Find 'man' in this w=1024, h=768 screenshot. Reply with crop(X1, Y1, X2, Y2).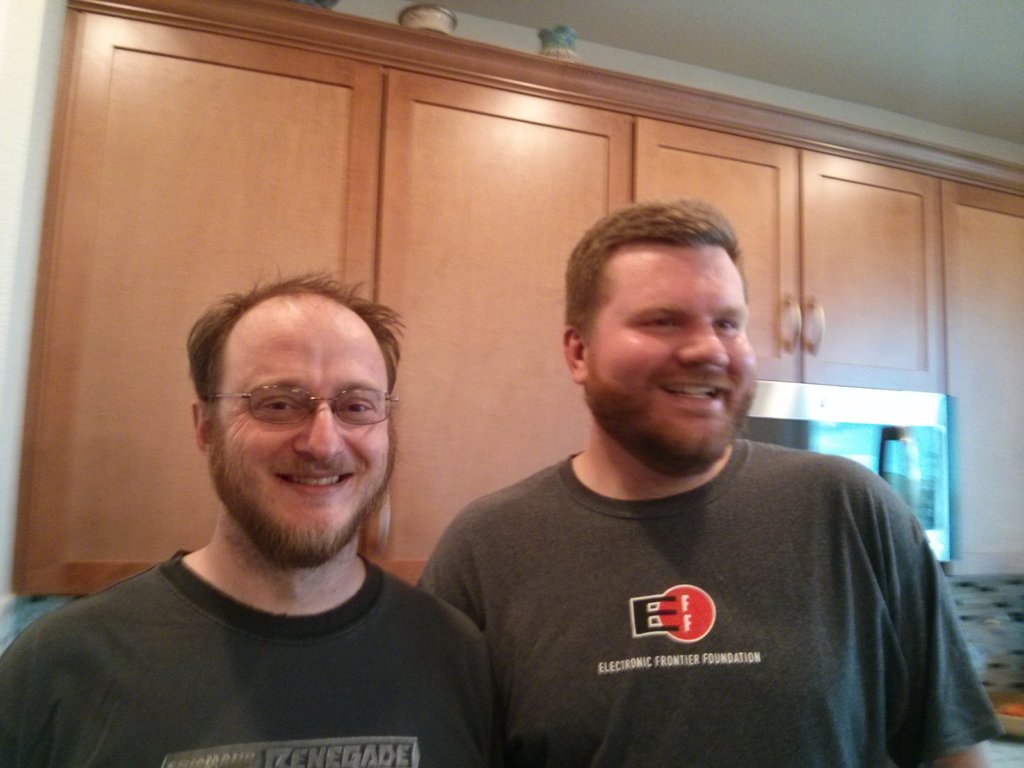
crop(419, 199, 998, 767).
